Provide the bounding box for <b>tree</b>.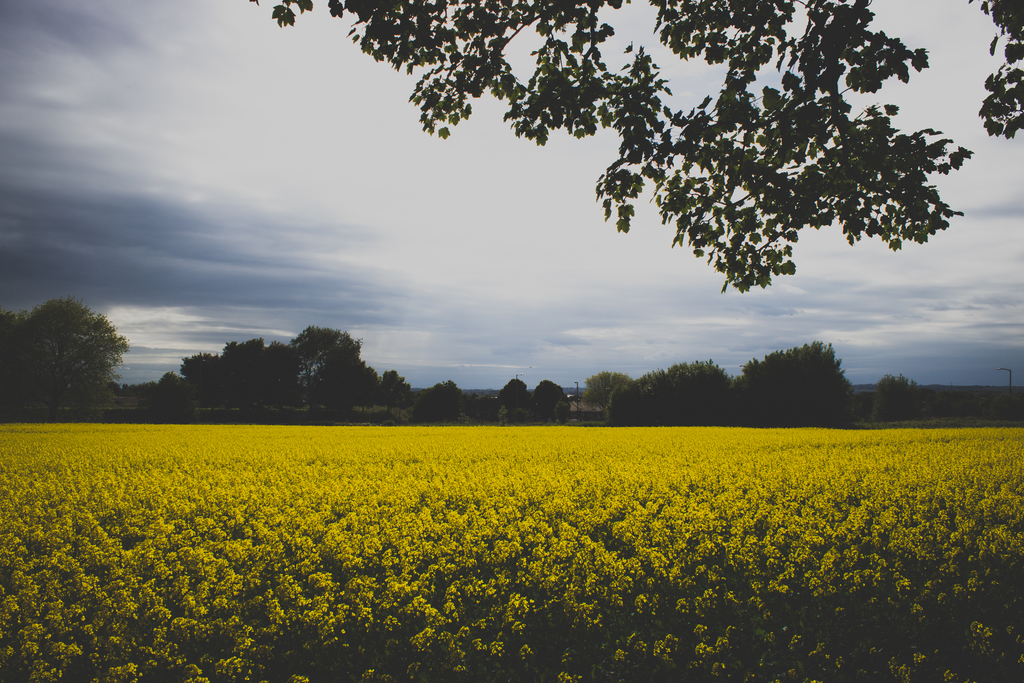
[409,378,465,424].
